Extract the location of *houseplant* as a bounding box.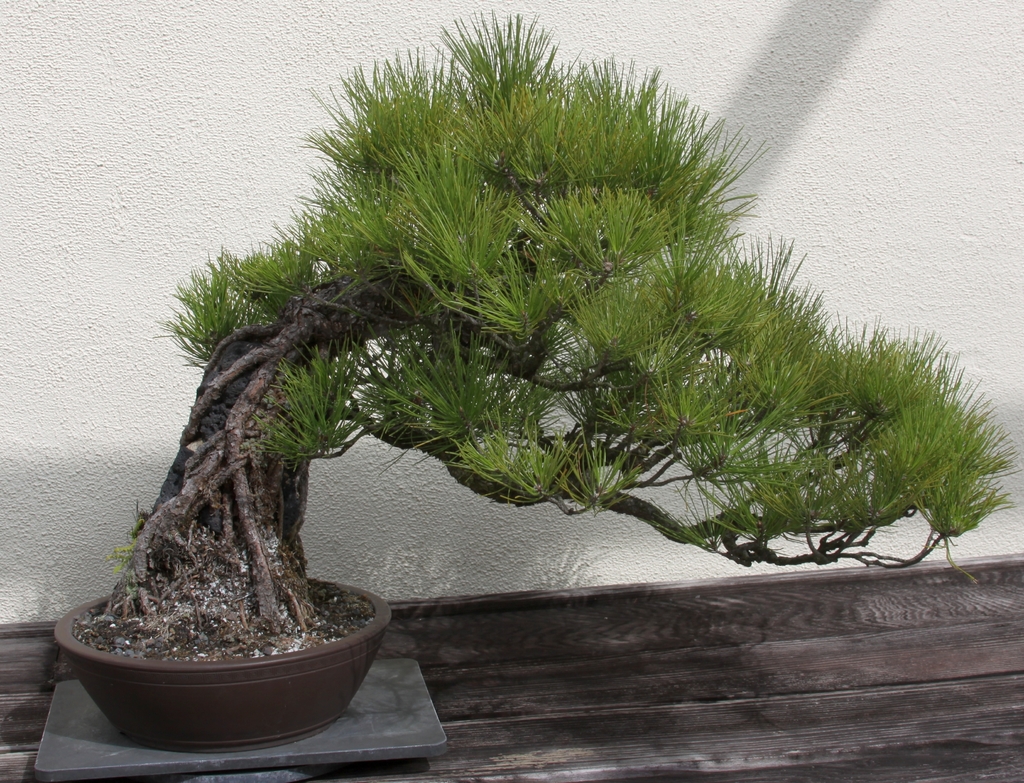
detection(49, 0, 1023, 763).
